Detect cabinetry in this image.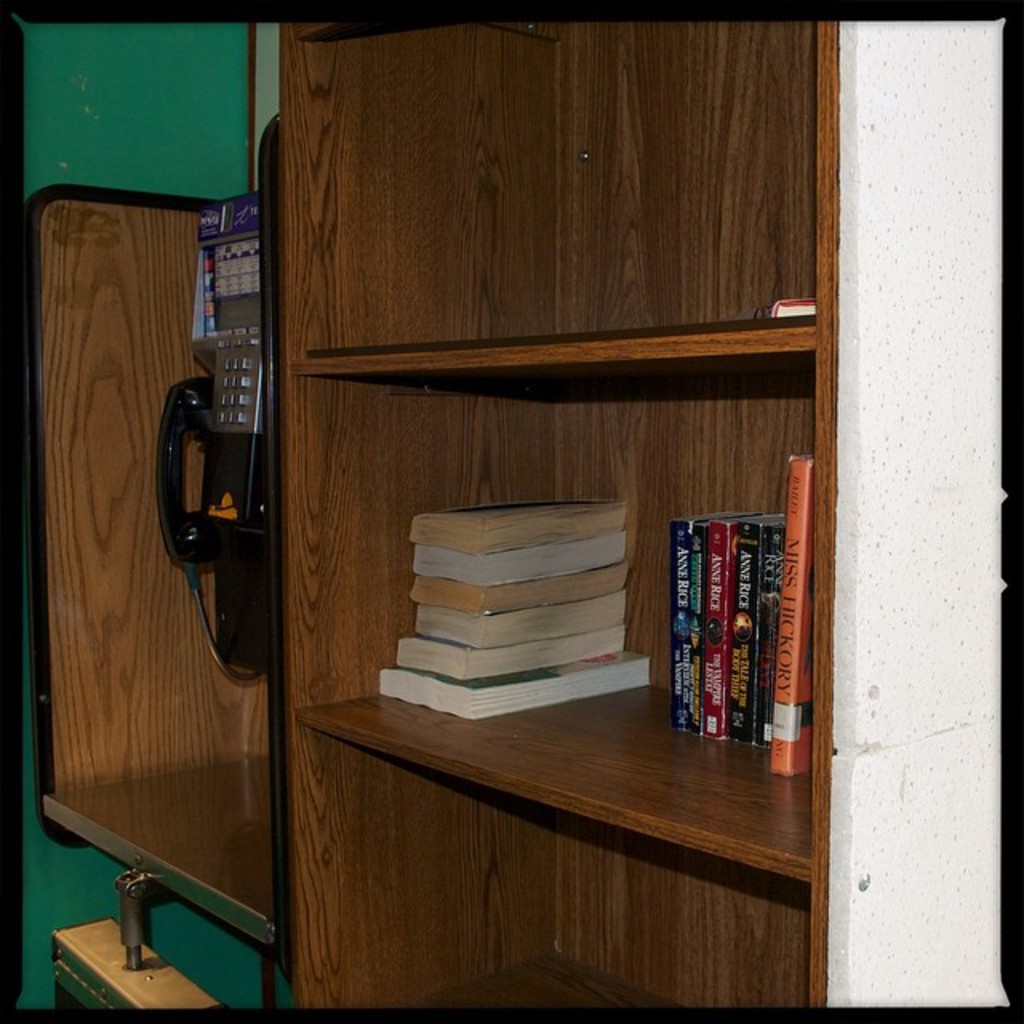
Detection: pyautogui.locateOnScreen(16, 0, 845, 1005).
